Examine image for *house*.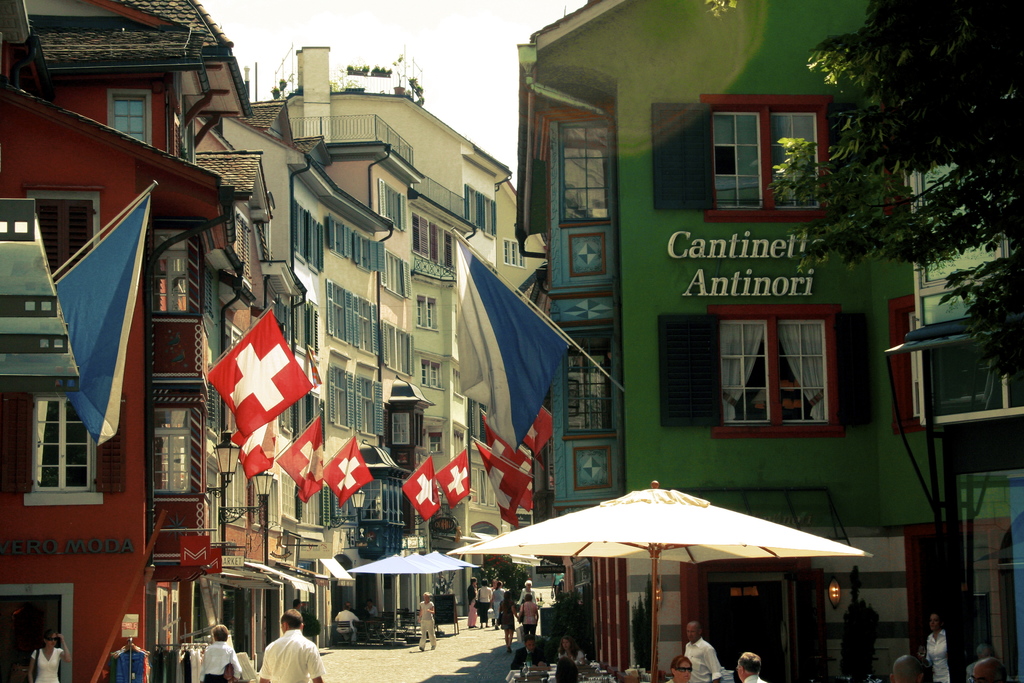
Examination result: 0,8,193,682.
